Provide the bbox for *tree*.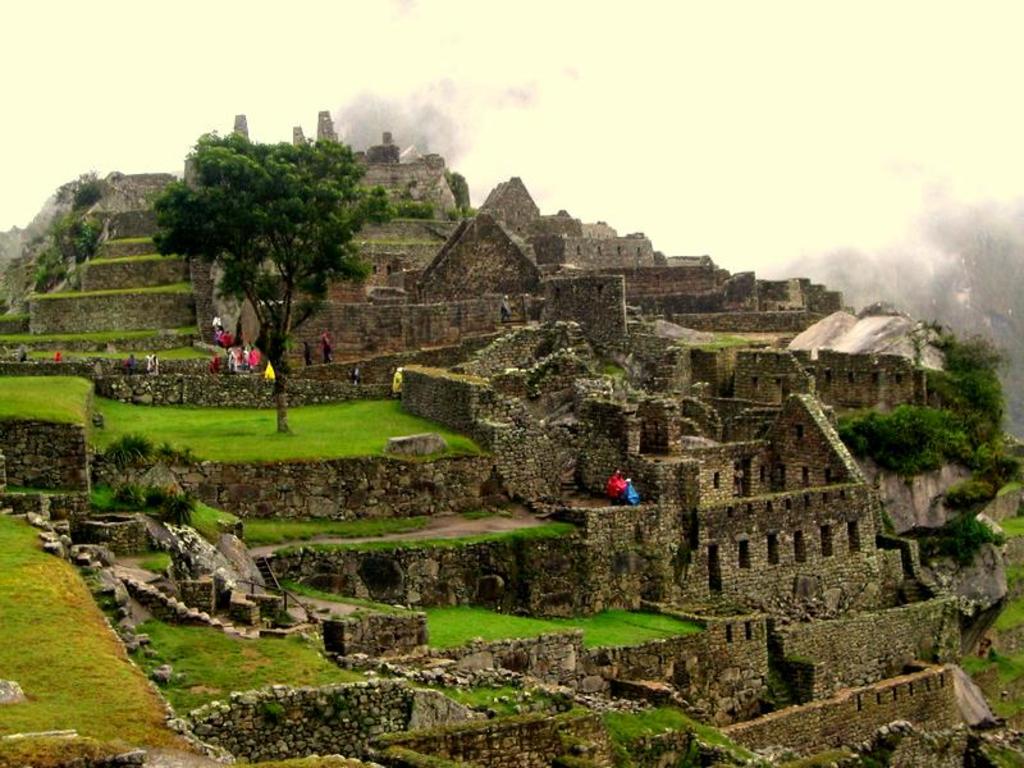
detection(0, 170, 123, 344).
